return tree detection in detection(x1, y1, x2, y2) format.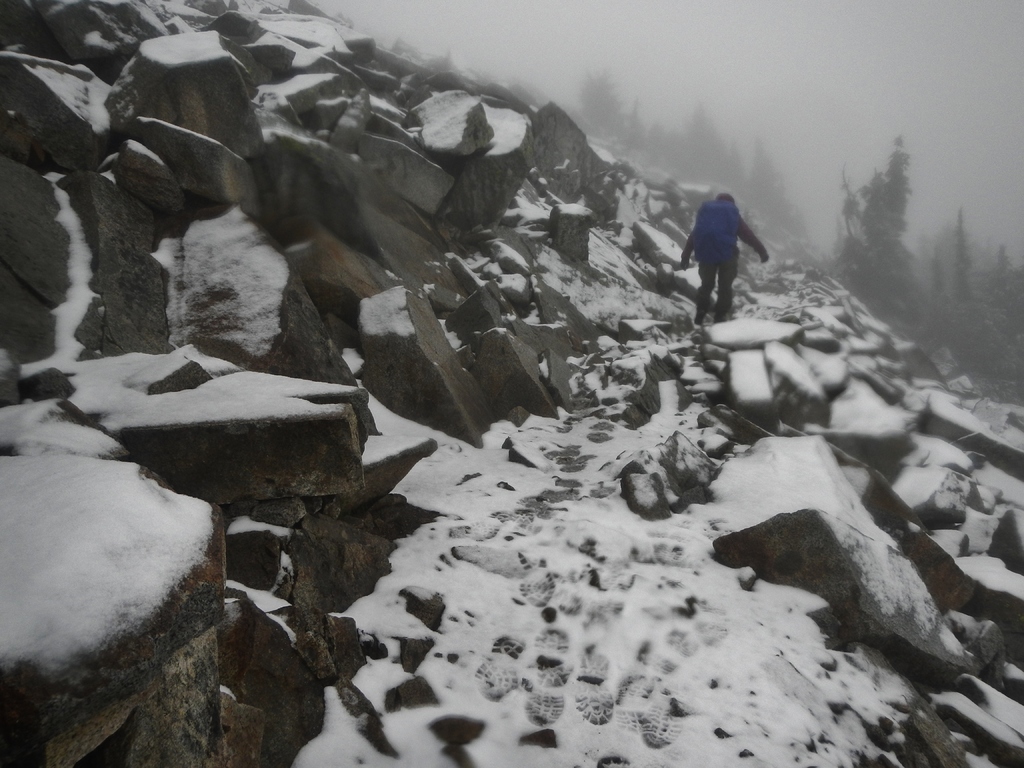
detection(849, 138, 941, 287).
